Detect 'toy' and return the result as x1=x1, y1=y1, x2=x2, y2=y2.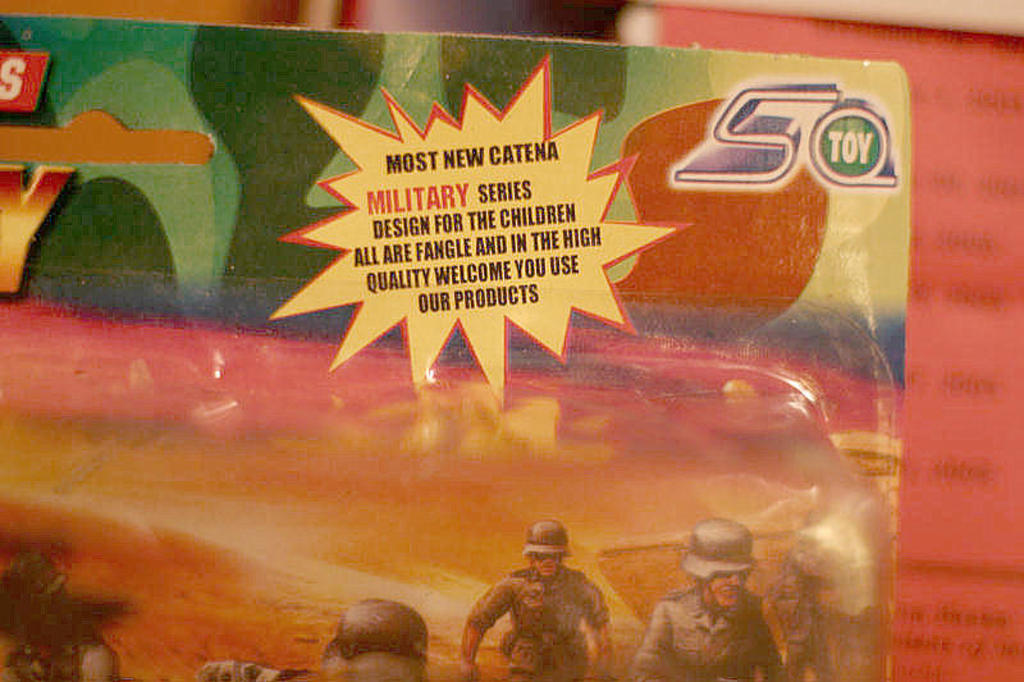
x1=644, y1=521, x2=786, y2=681.
